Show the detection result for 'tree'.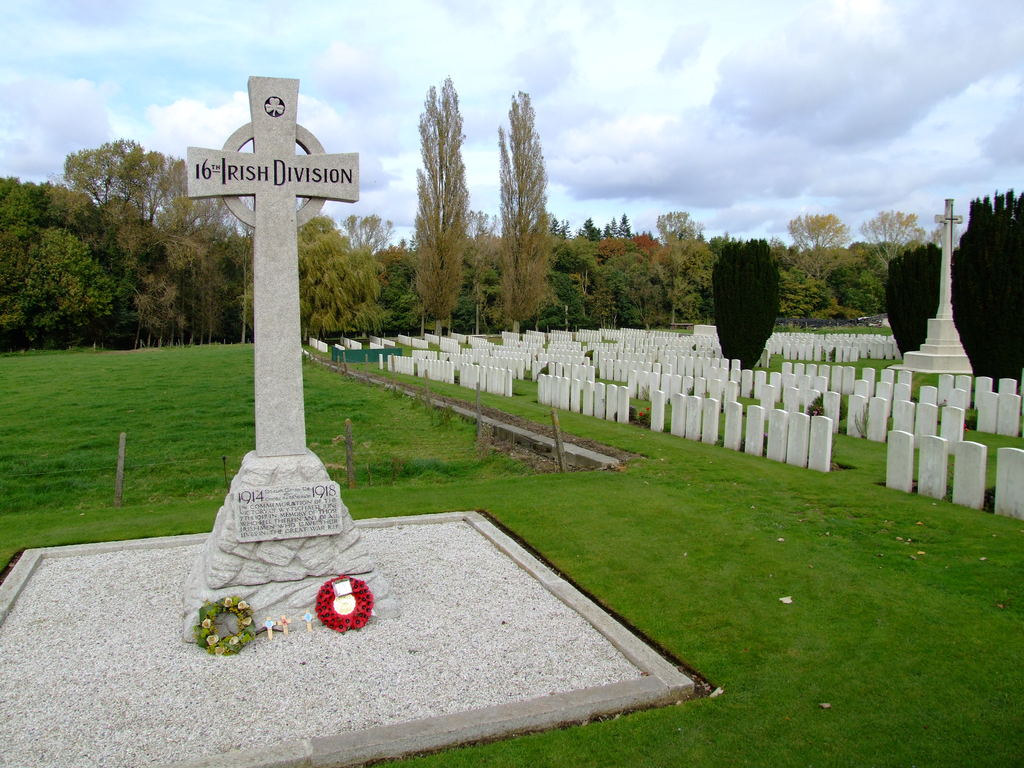
(left=3, top=129, right=251, bottom=362).
